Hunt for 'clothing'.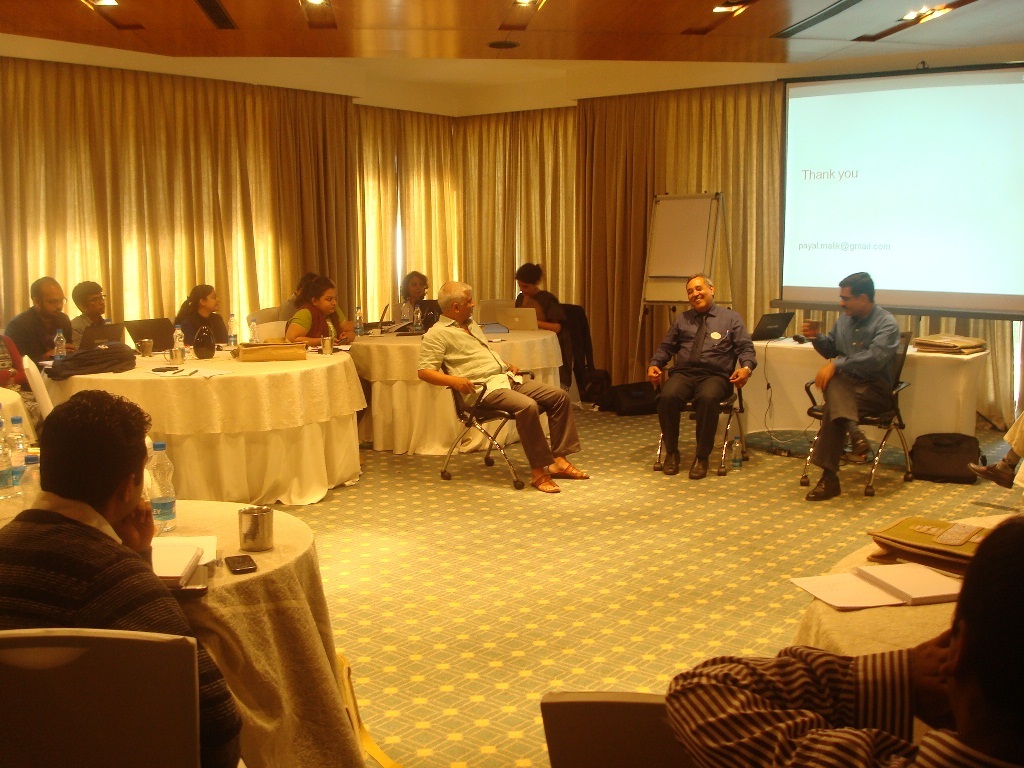
Hunted down at (x1=294, y1=304, x2=346, y2=340).
